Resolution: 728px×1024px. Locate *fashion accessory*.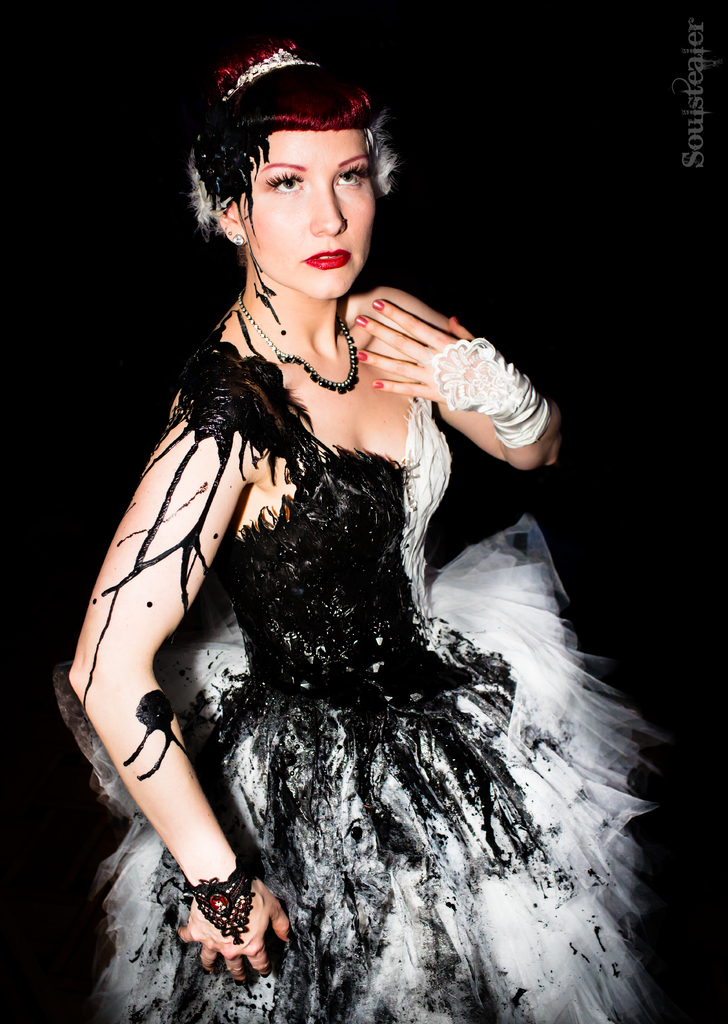
bbox=[188, 852, 256, 947].
